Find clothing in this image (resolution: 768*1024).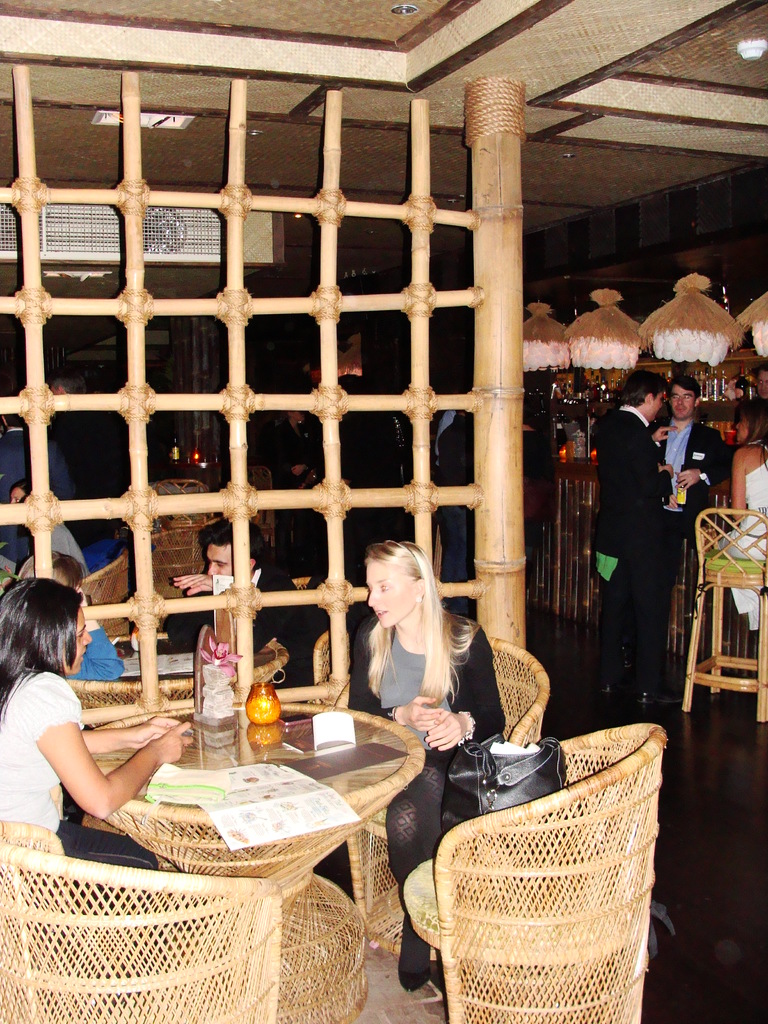
{"x1": 0, "y1": 667, "x2": 159, "y2": 875}.
